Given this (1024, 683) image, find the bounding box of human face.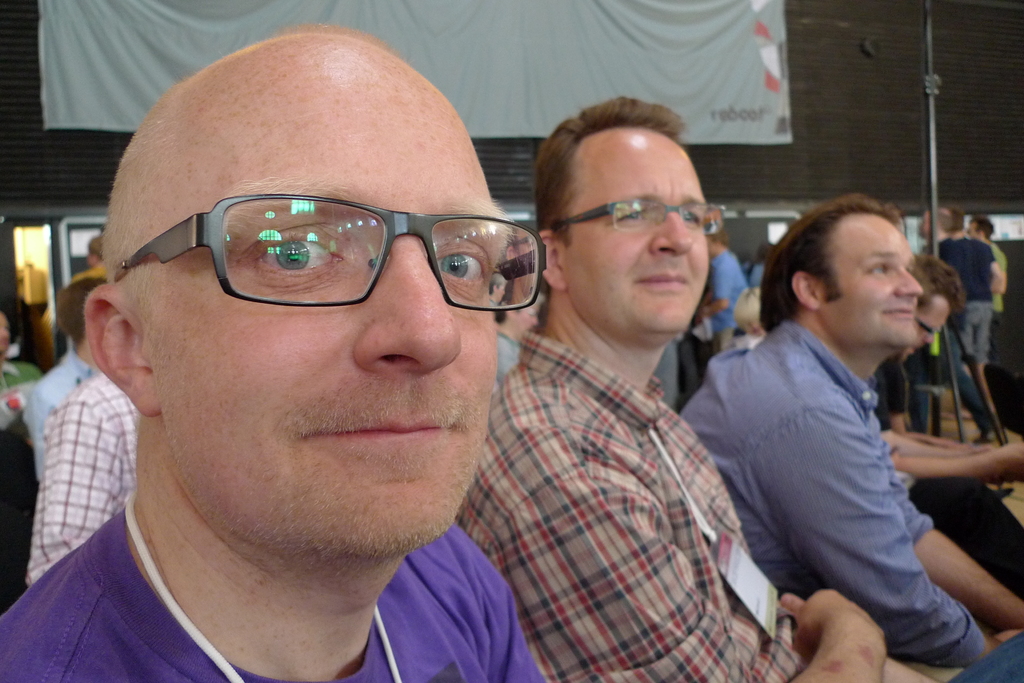
{"left": 814, "top": 217, "right": 922, "bottom": 352}.
